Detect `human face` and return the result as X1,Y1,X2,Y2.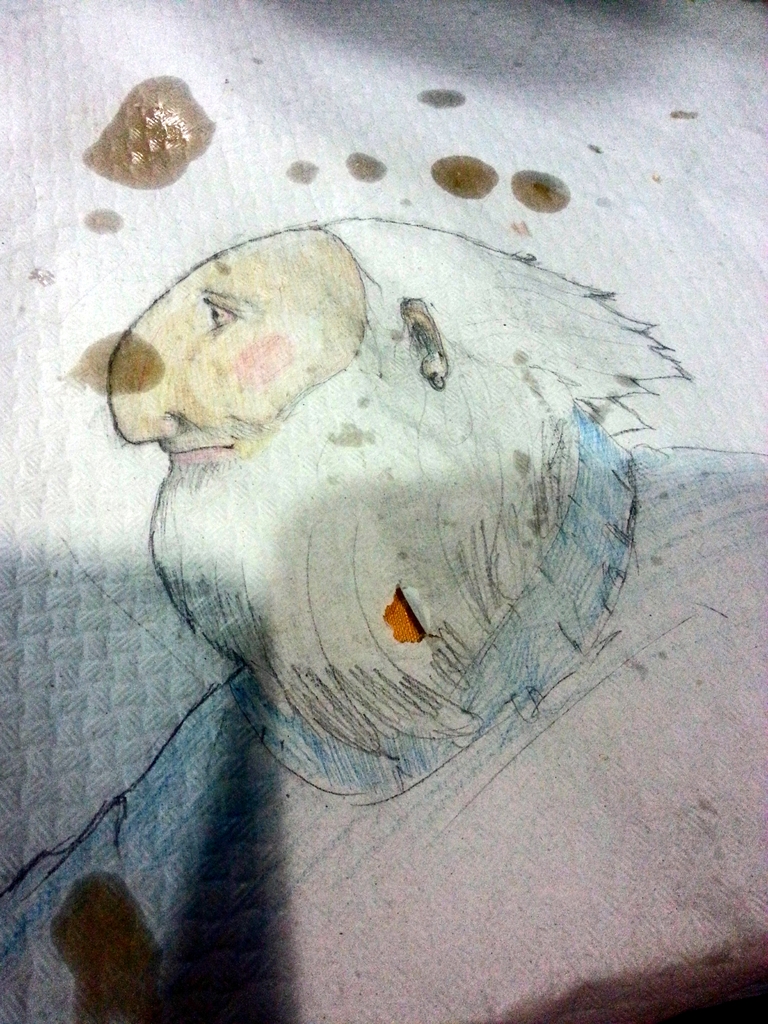
102,220,368,540.
